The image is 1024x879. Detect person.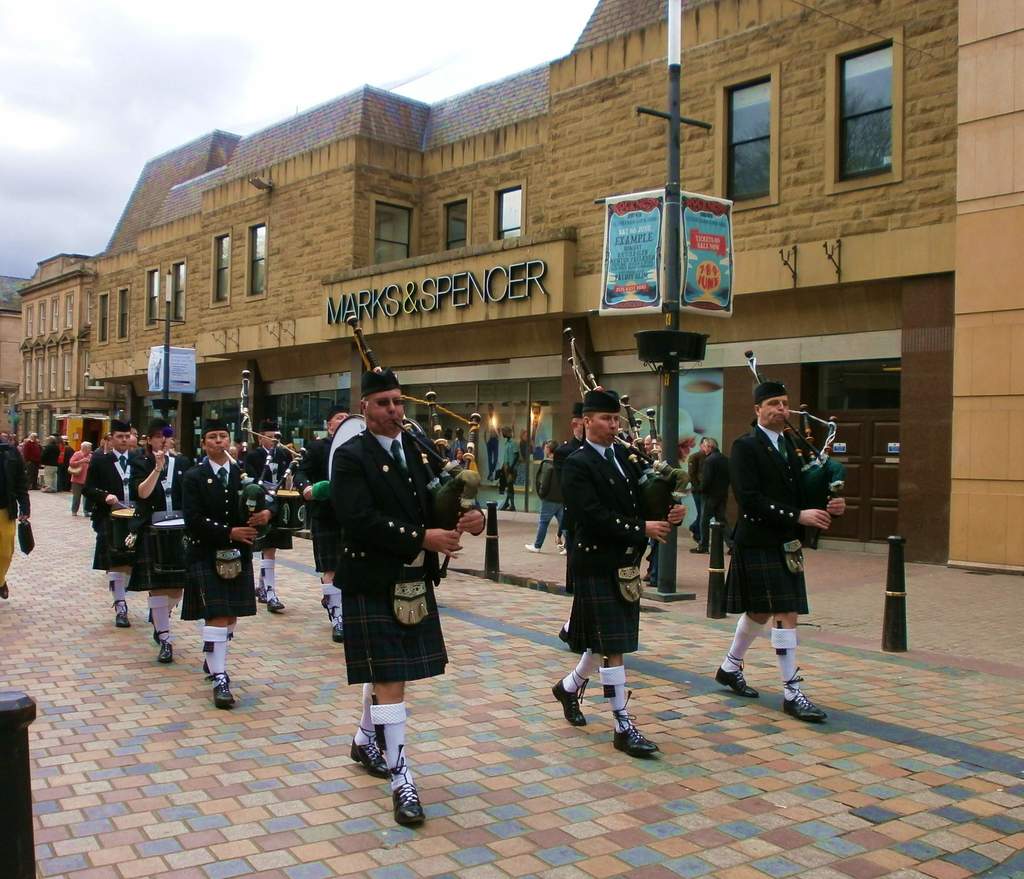
Detection: (left=182, top=432, right=269, bottom=712).
